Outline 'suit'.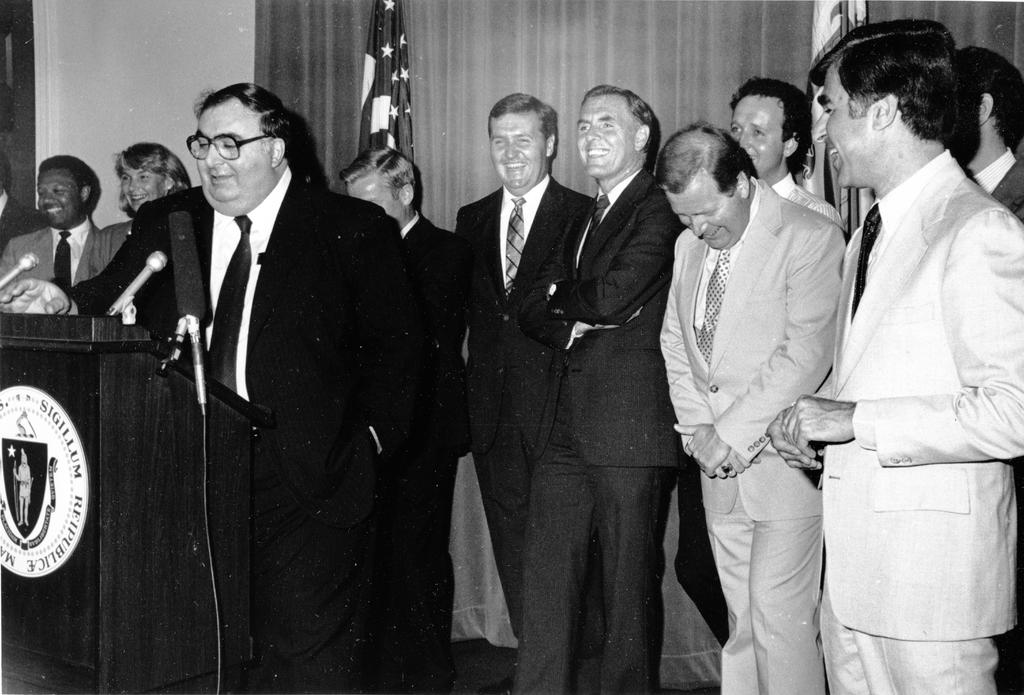
Outline: x1=975 y1=156 x2=1023 y2=217.
